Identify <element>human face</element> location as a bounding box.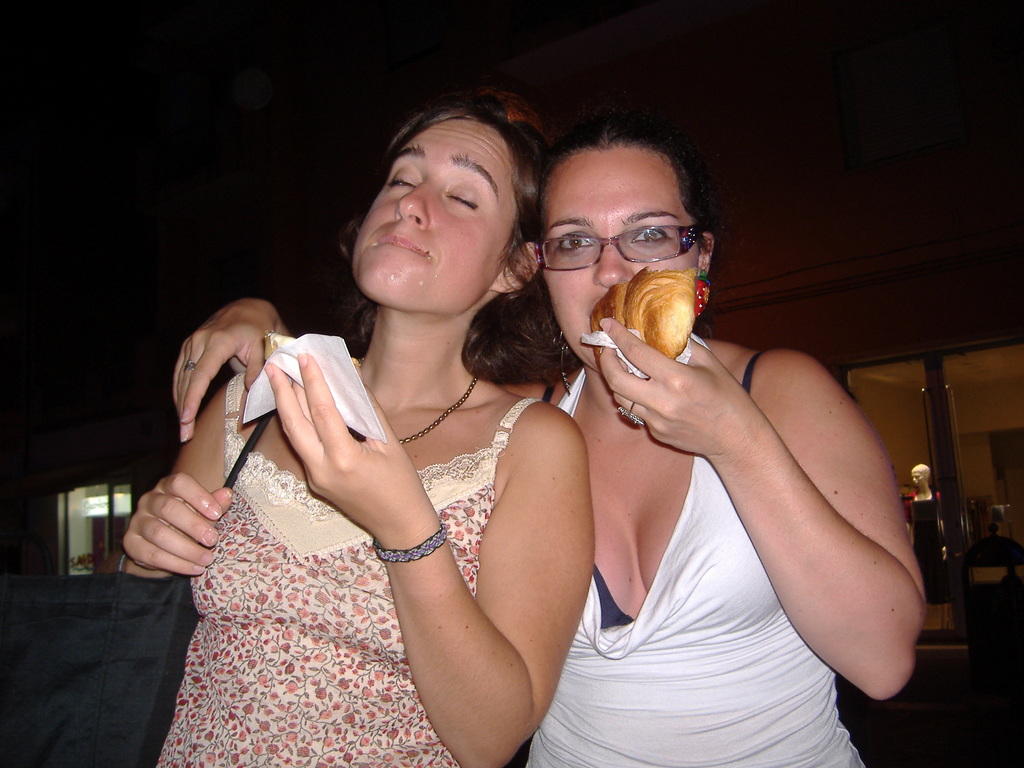
[x1=346, y1=114, x2=526, y2=312].
